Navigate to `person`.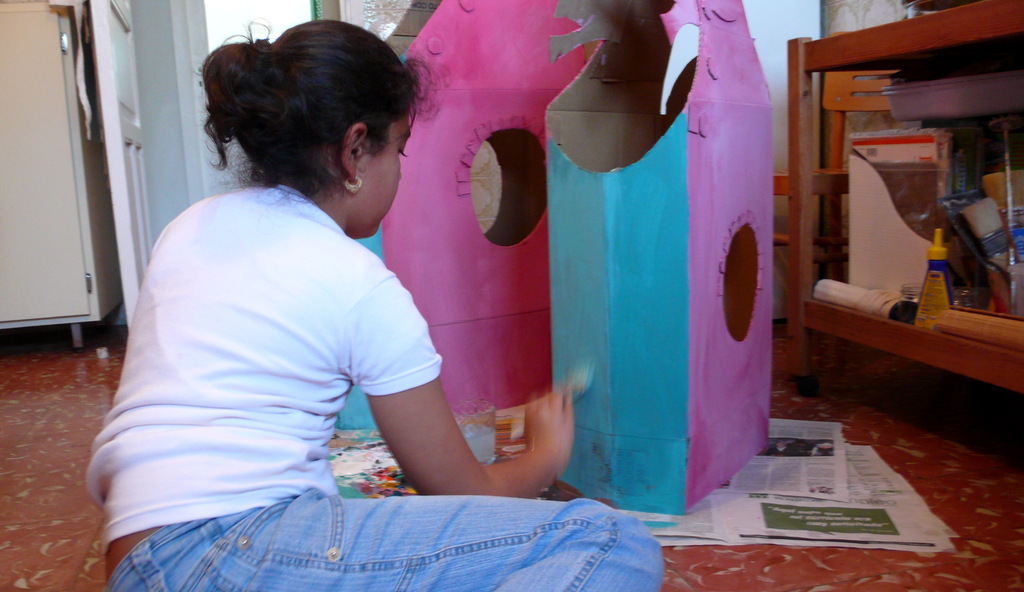
Navigation target: crop(79, 0, 676, 591).
